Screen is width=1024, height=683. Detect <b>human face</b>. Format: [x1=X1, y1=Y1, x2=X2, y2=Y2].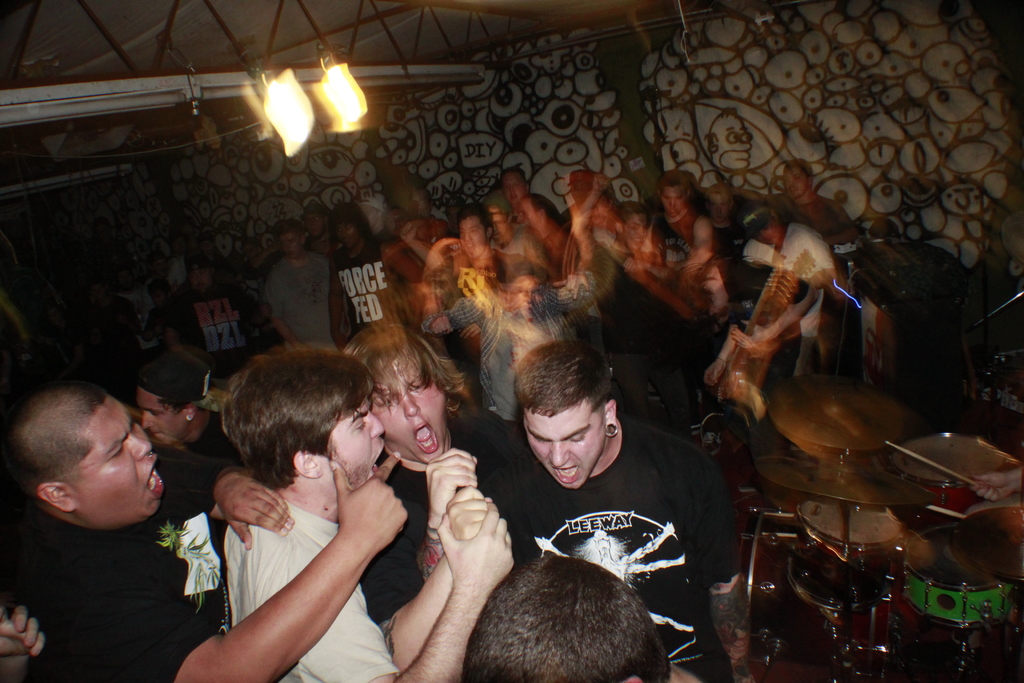
[x1=138, y1=388, x2=179, y2=447].
